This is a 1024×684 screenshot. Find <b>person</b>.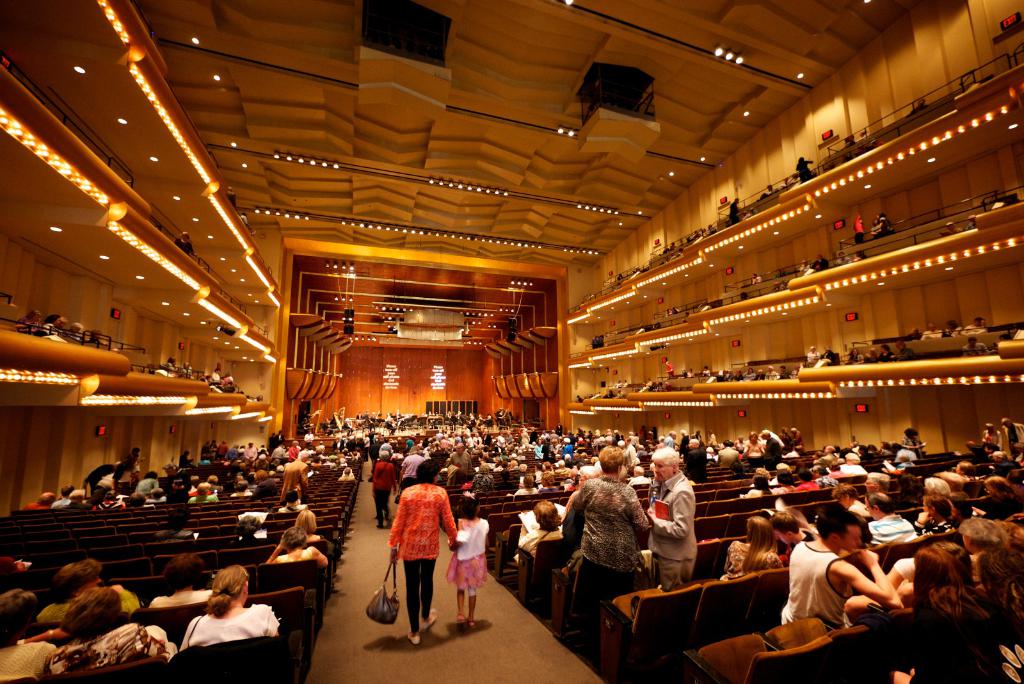
Bounding box: box=[224, 514, 273, 548].
